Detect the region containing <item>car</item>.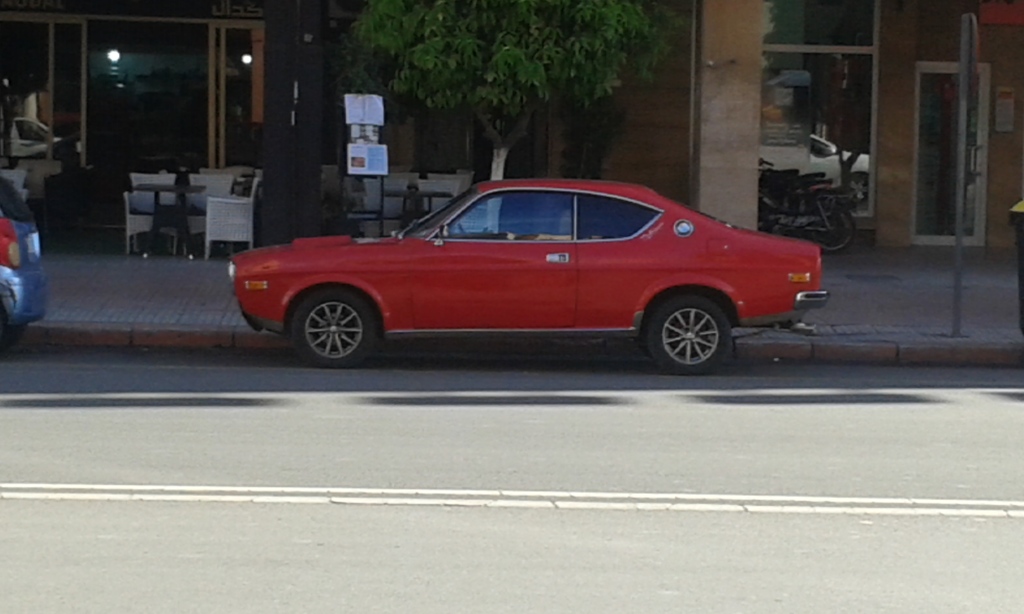
box(225, 177, 830, 370).
